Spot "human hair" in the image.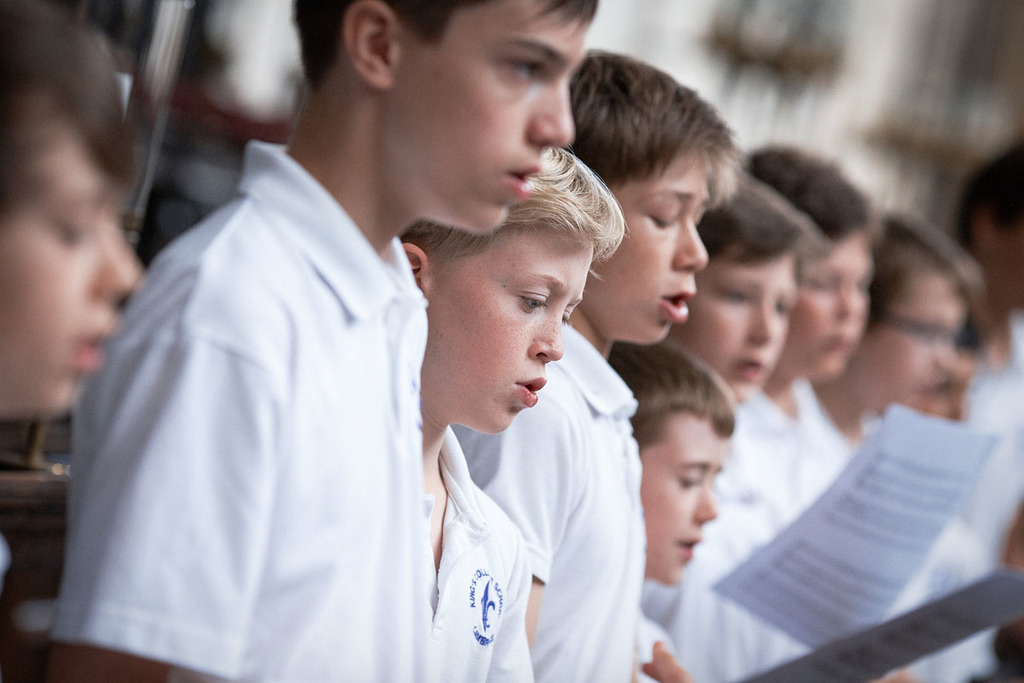
"human hair" found at 953 140 1023 254.
